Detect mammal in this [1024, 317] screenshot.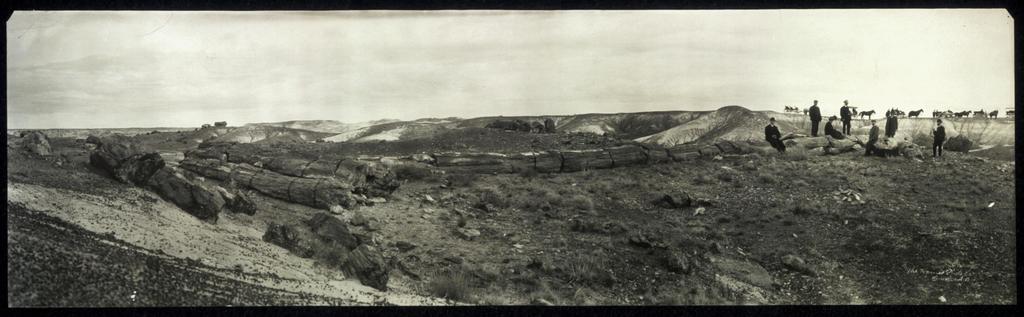
Detection: box(841, 99, 852, 134).
